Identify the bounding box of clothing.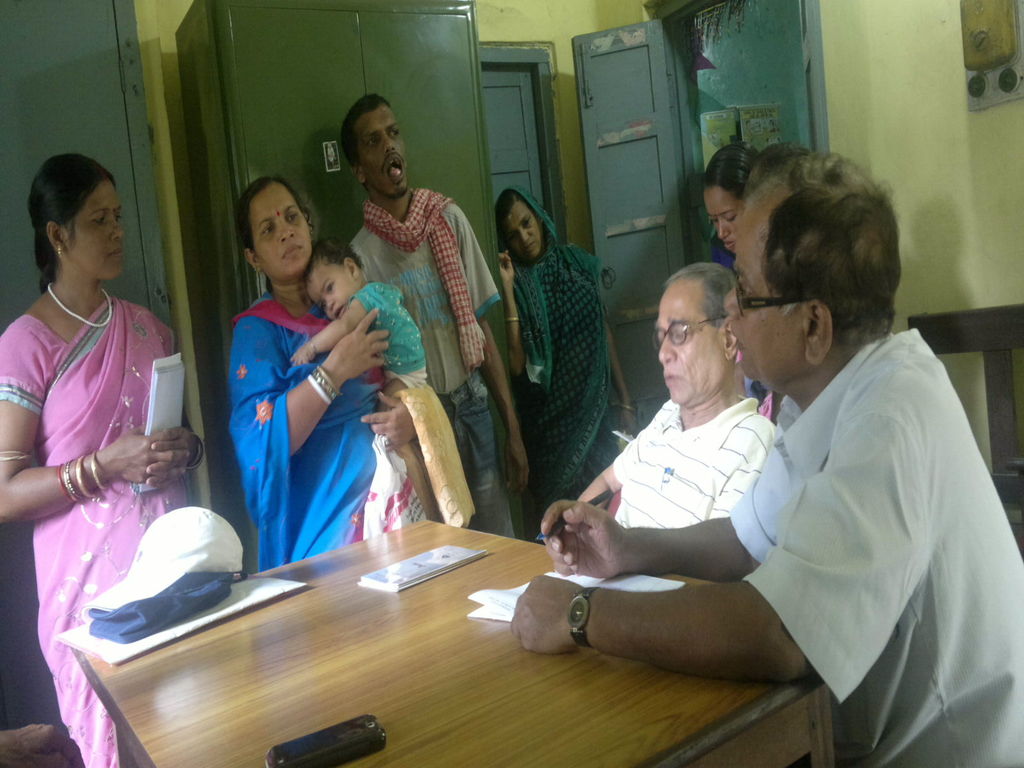
<box>724,338,1023,767</box>.
